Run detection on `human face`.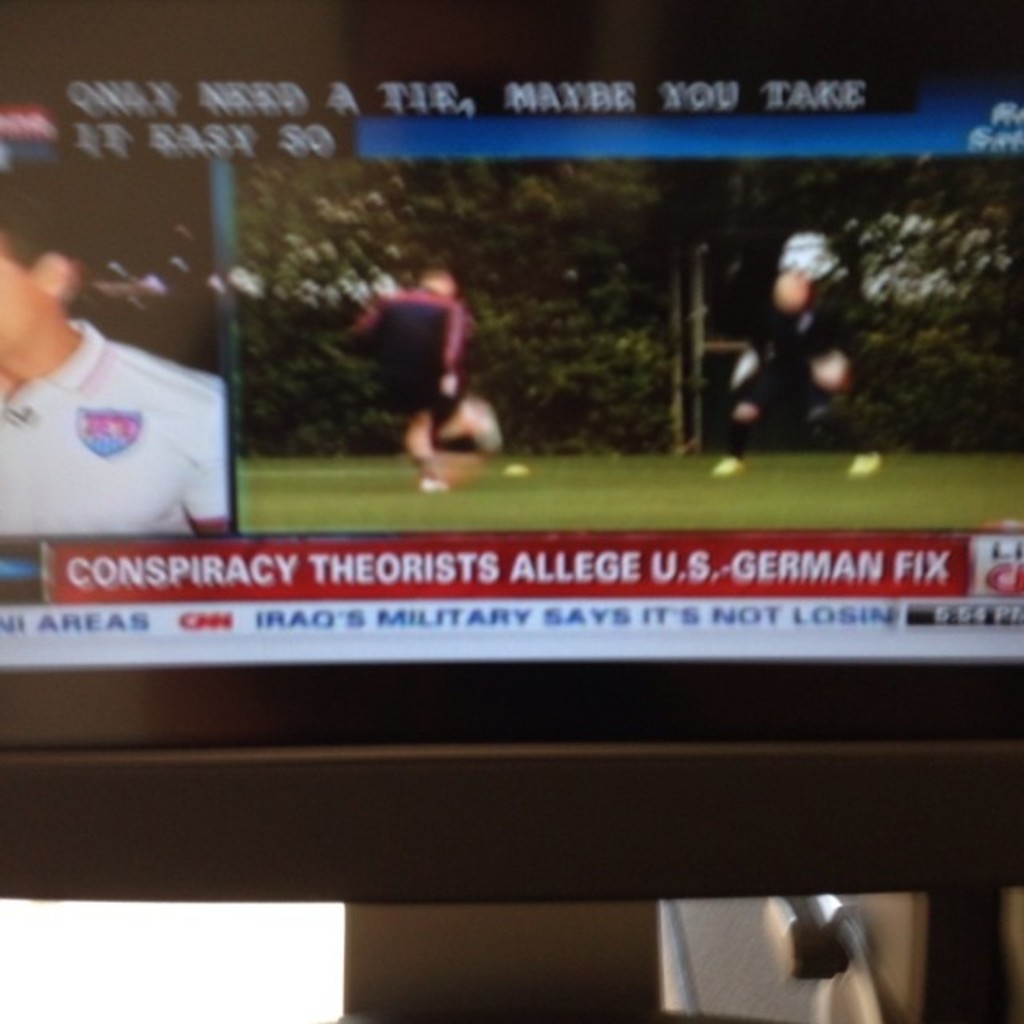
Result: 0 245 43 355.
